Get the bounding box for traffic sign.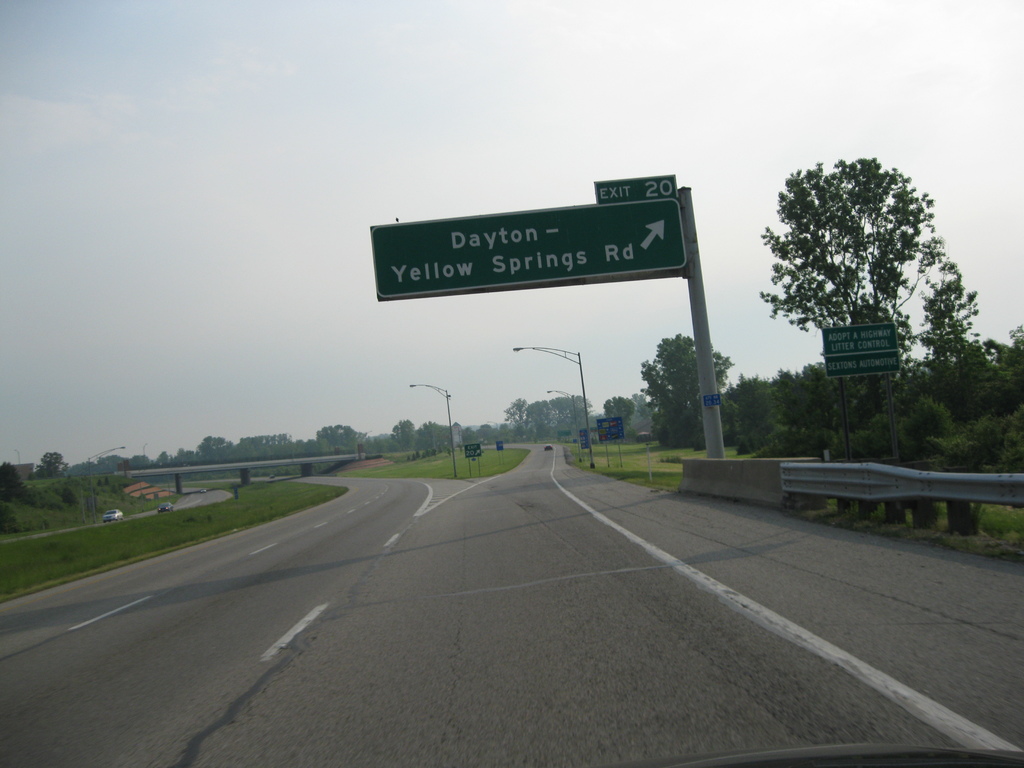
left=464, top=442, right=483, bottom=458.
